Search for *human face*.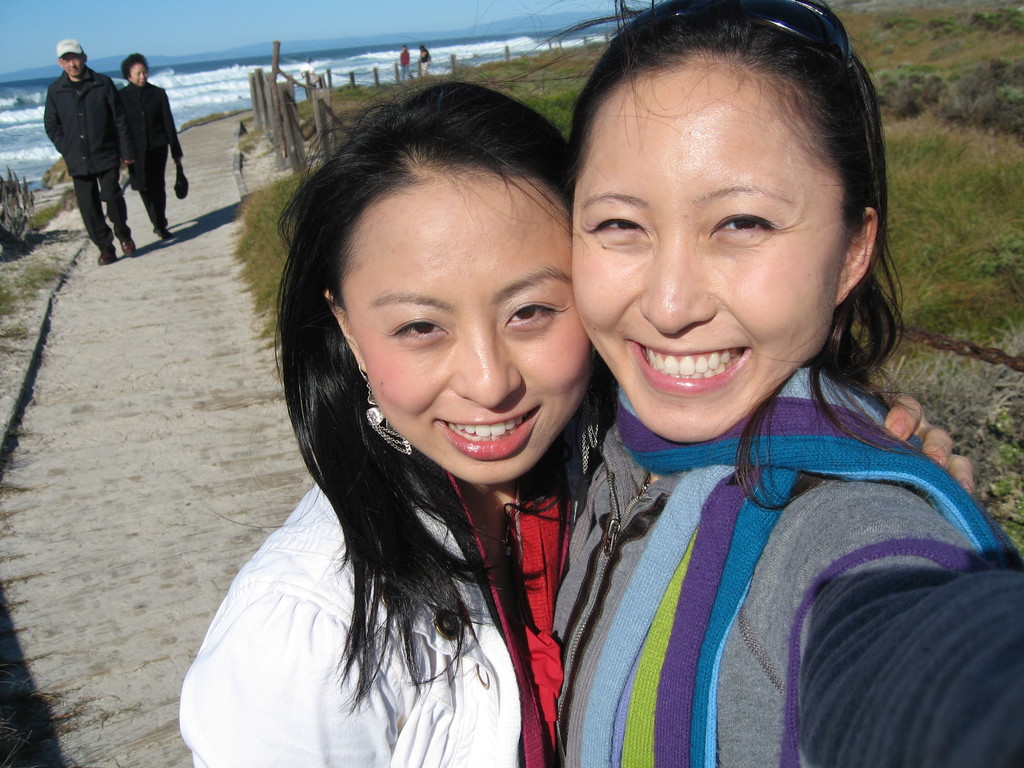
Found at region(129, 61, 148, 83).
